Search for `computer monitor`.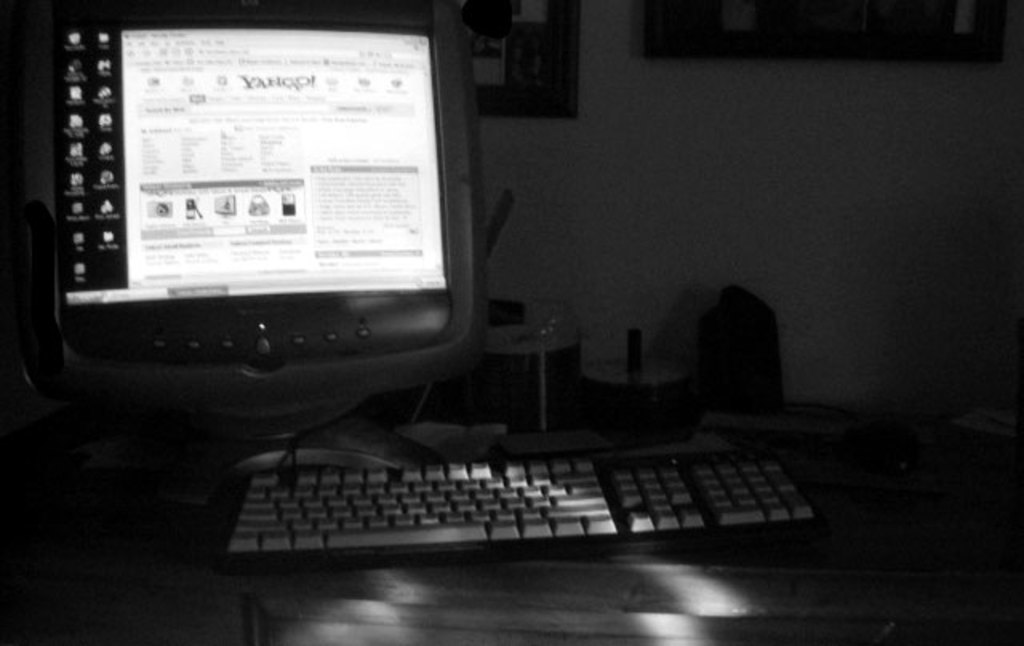
Found at [0,0,518,510].
